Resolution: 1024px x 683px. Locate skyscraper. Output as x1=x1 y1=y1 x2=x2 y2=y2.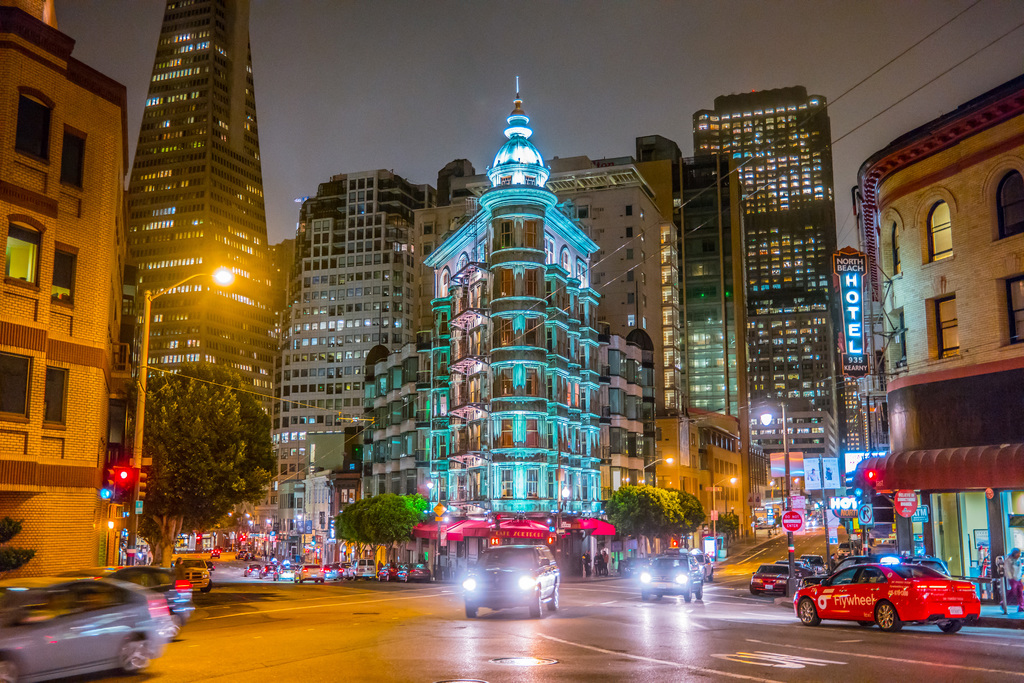
x1=276 y1=170 x2=441 y2=429.
